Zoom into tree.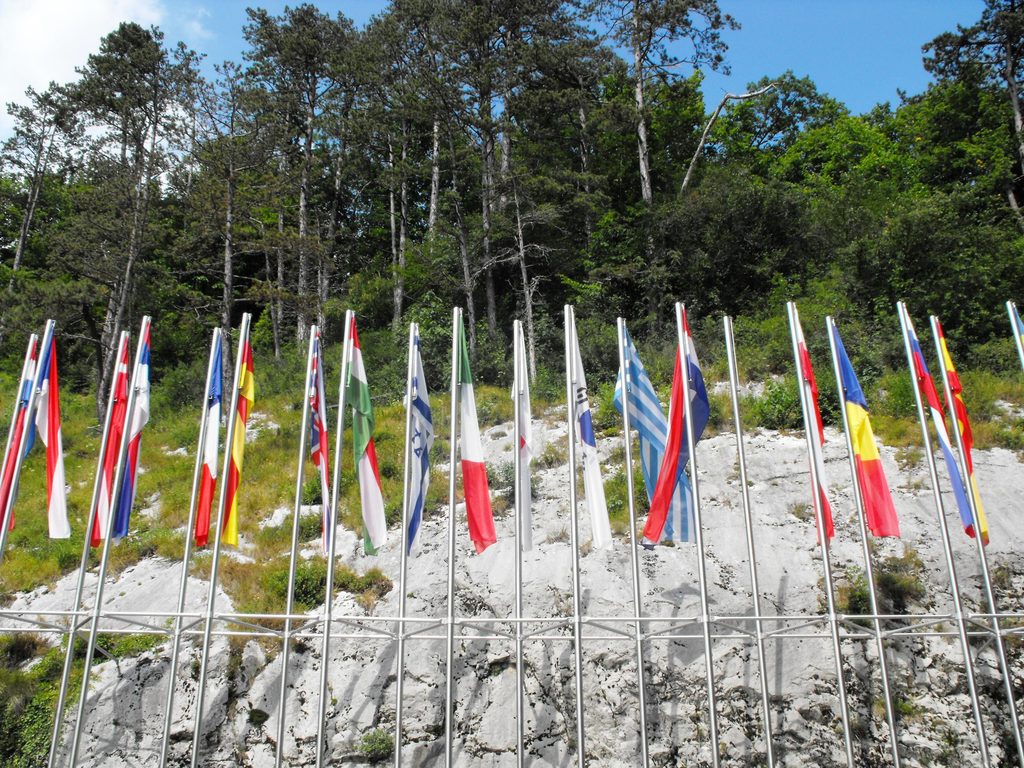
Zoom target: 749, 91, 900, 358.
